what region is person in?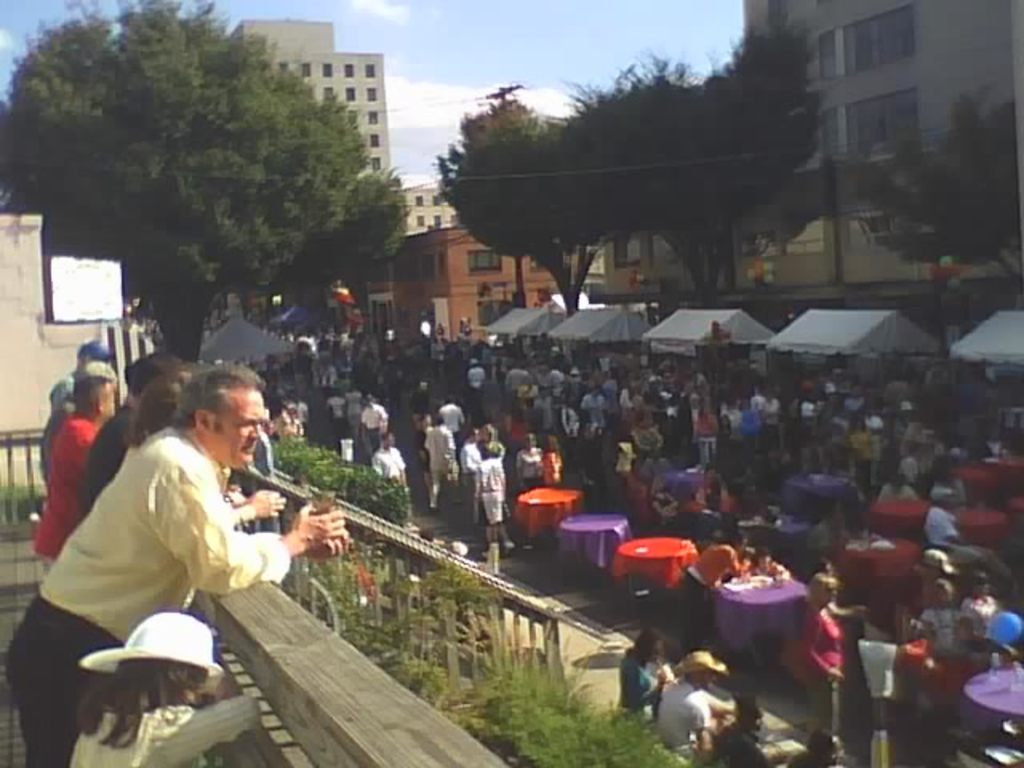
<box>621,634,670,725</box>.
